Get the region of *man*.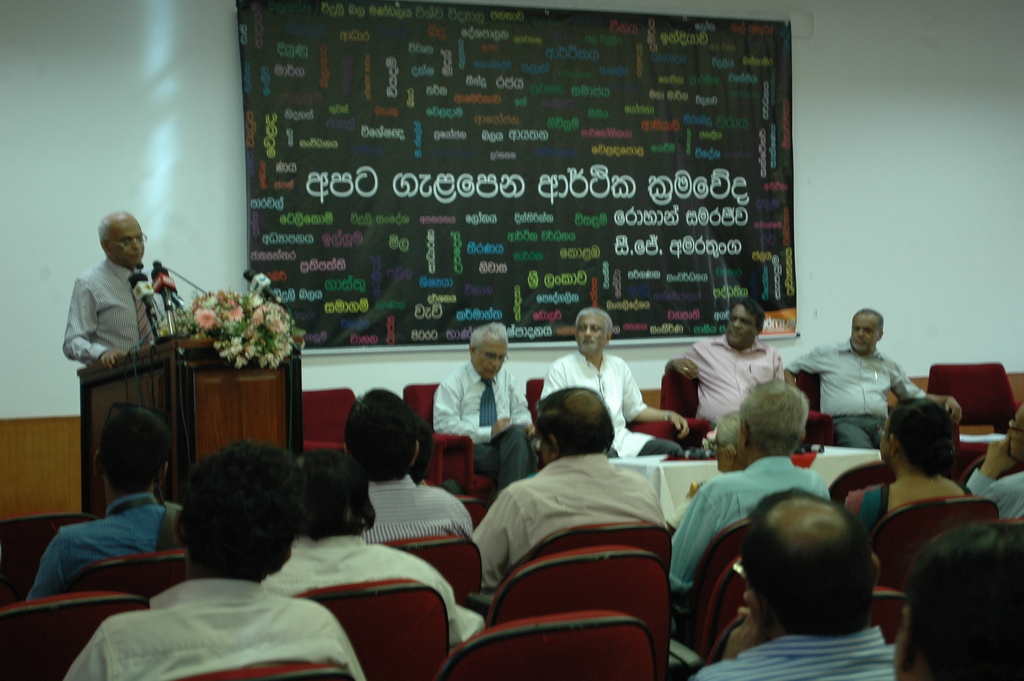
bbox=[19, 401, 184, 610].
